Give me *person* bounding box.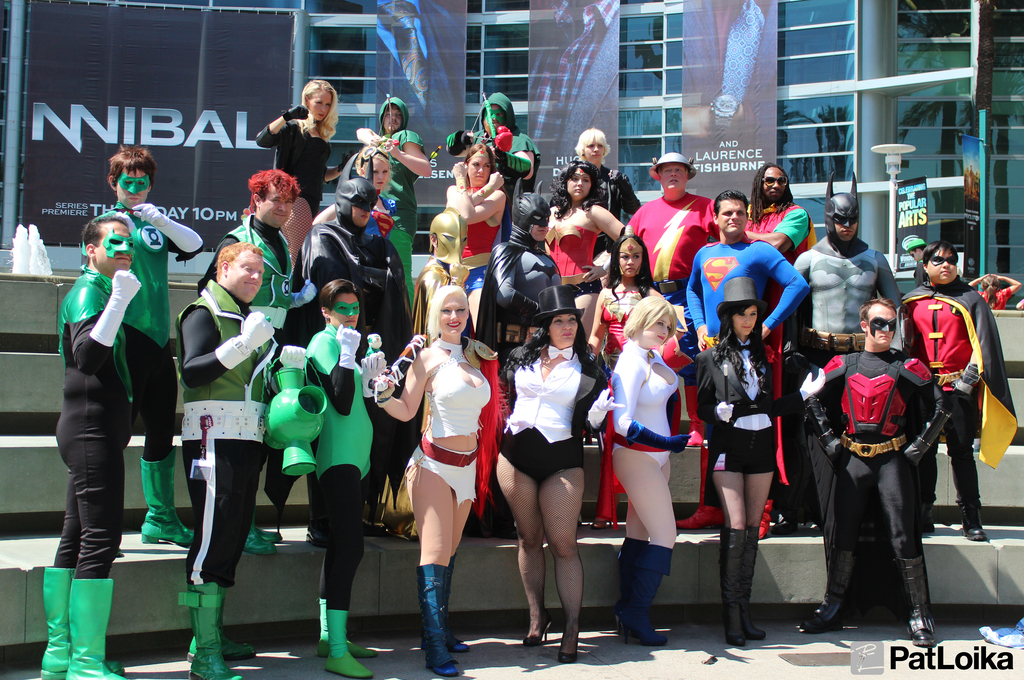
x1=349, y1=88, x2=442, y2=236.
